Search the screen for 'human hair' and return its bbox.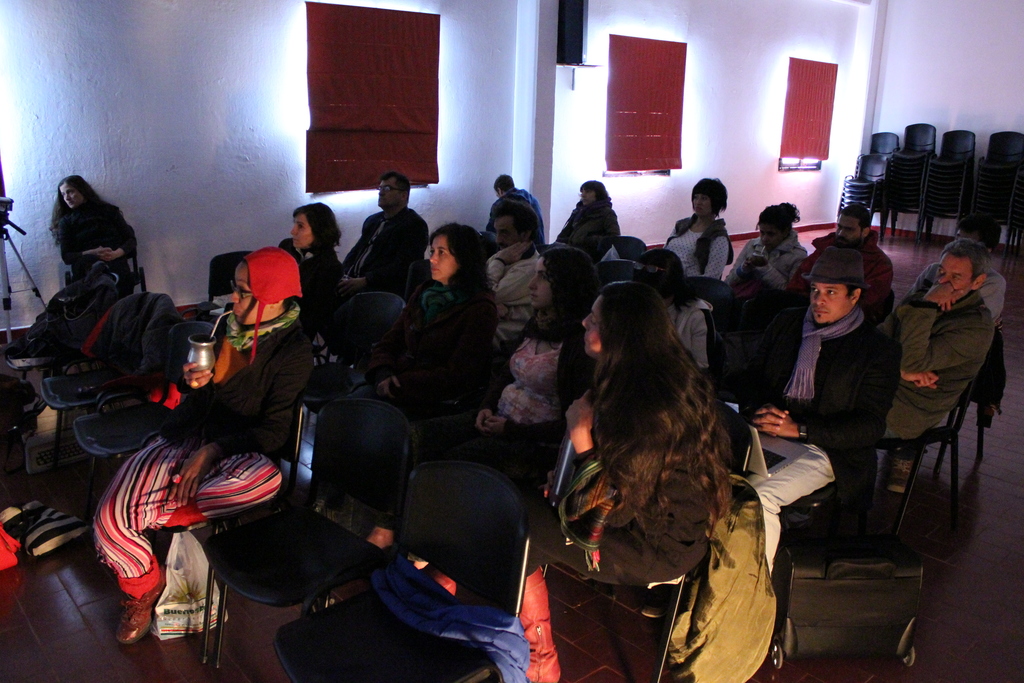
Found: [281, 295, 295, 309].
